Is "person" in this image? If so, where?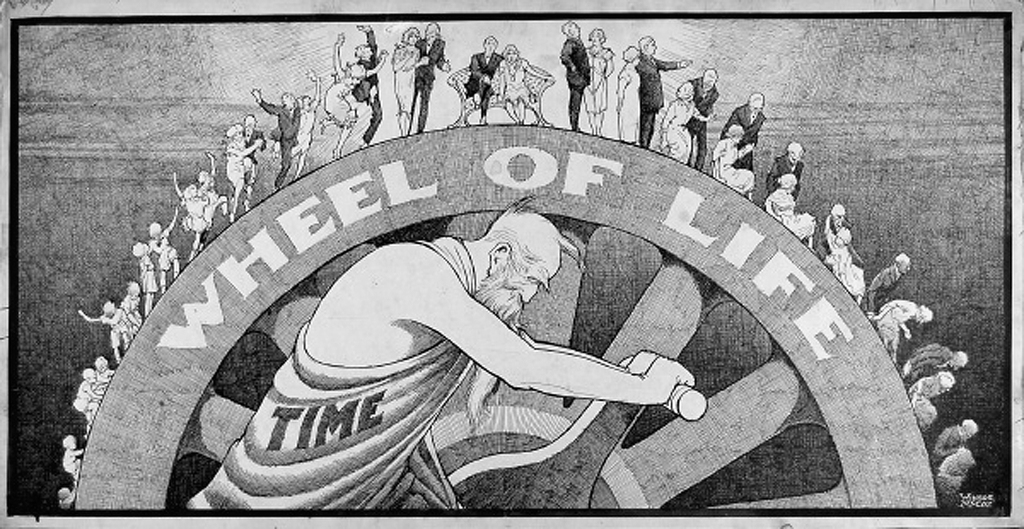
Yes, at region(709, 127, 753, 202).
